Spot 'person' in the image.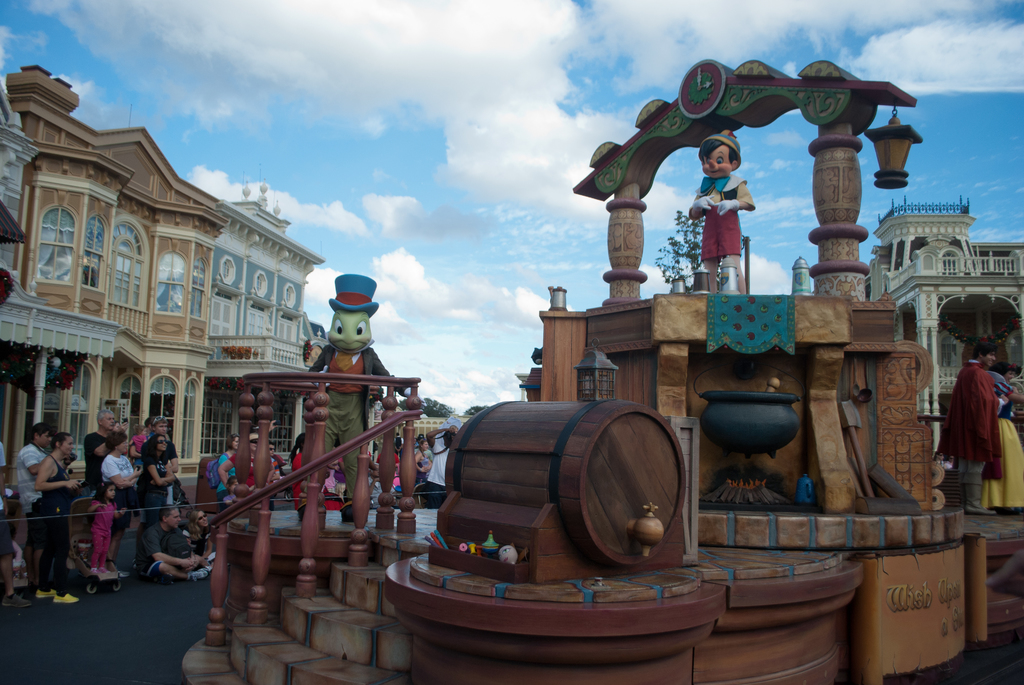
'person' found at bbox(31, 431, 84, 599).
